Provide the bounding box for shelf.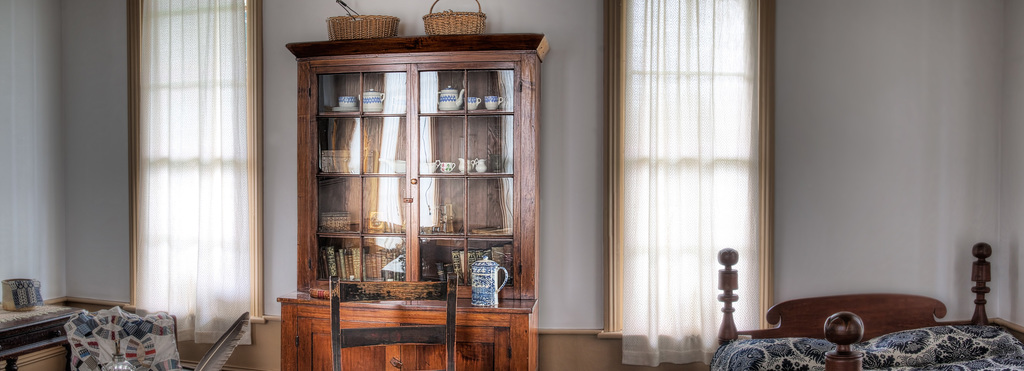
414/237/521/286.
